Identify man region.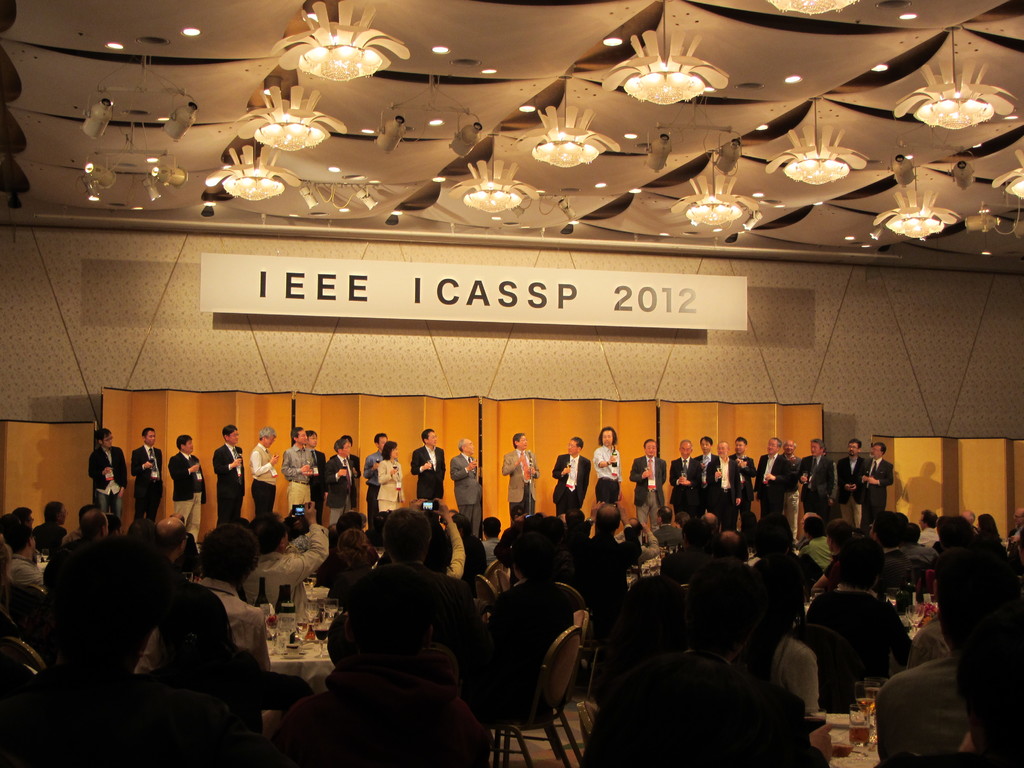
Region: select_region(754, 439, 781, 515).
